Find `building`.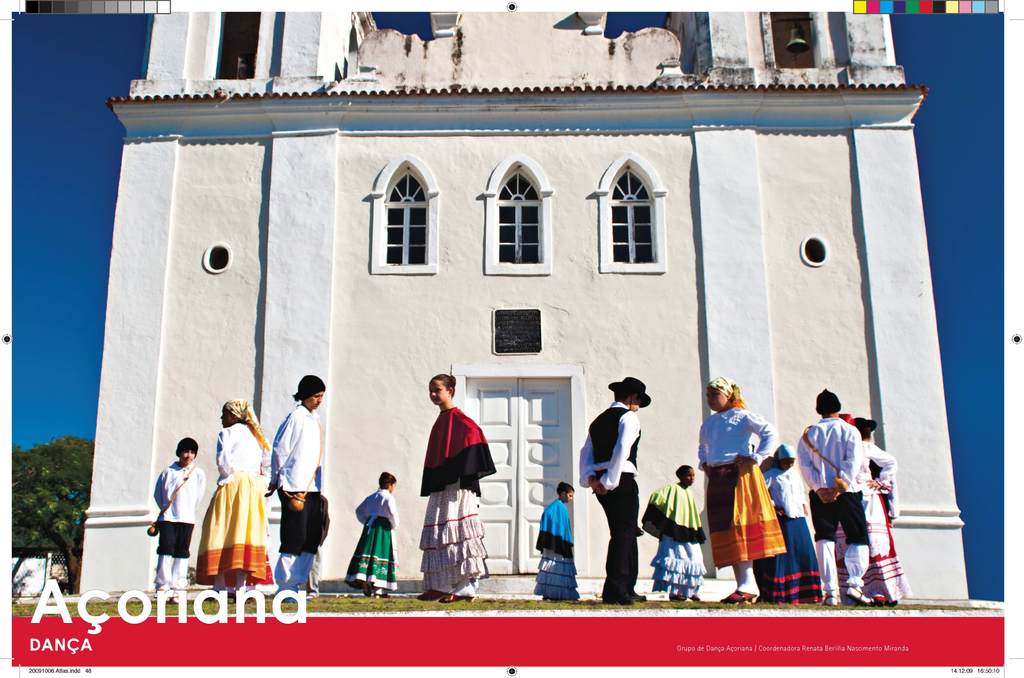
x1=84, y1=10, x2=964, y2=590.
